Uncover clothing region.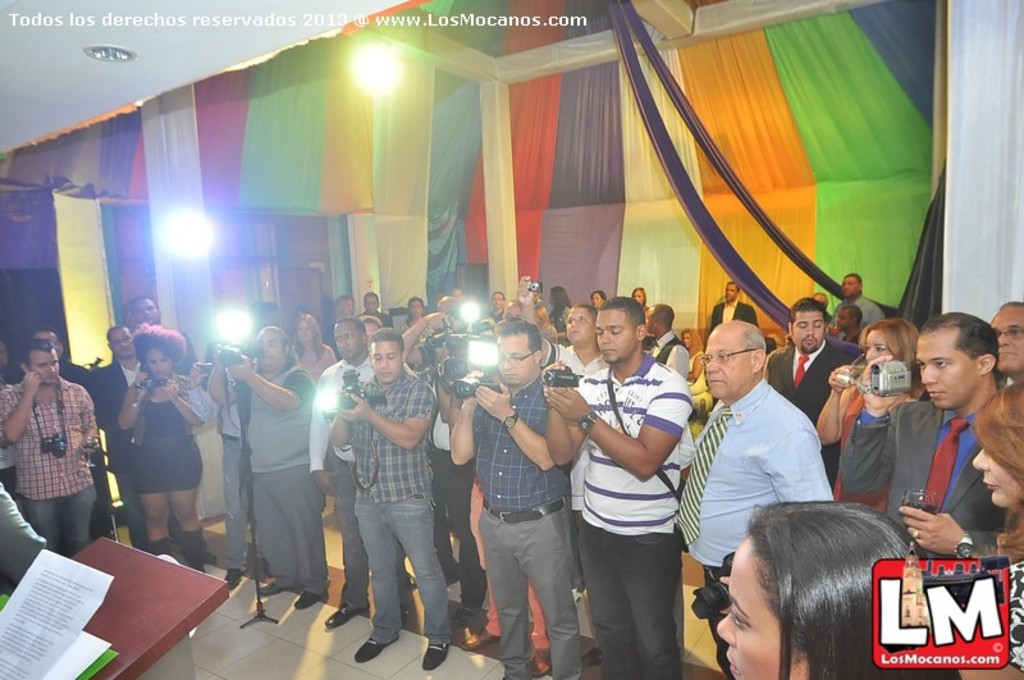
Uncovered: 836 397 1001 556.
